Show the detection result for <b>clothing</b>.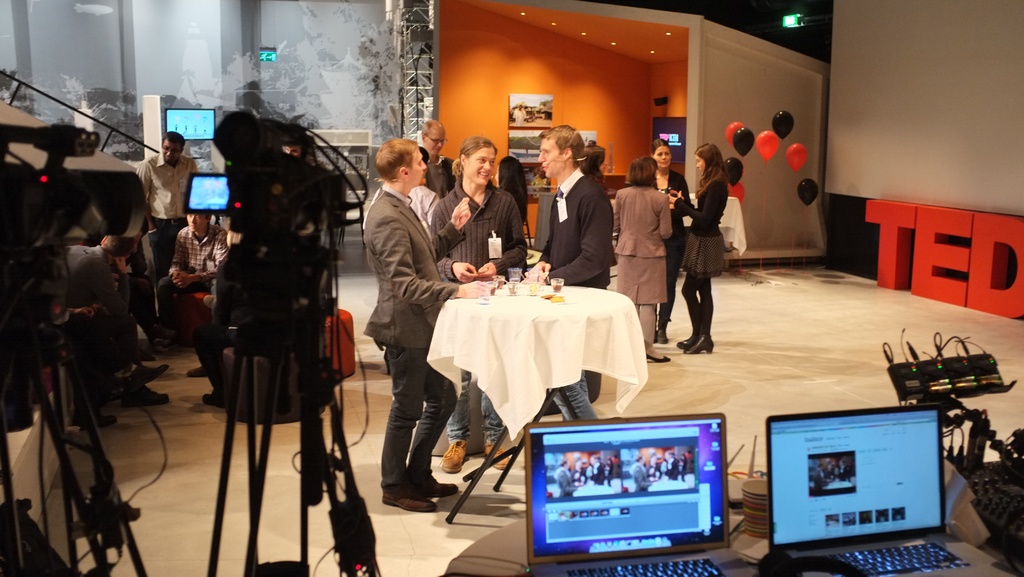
select_region(152, 220, 236, 341).
